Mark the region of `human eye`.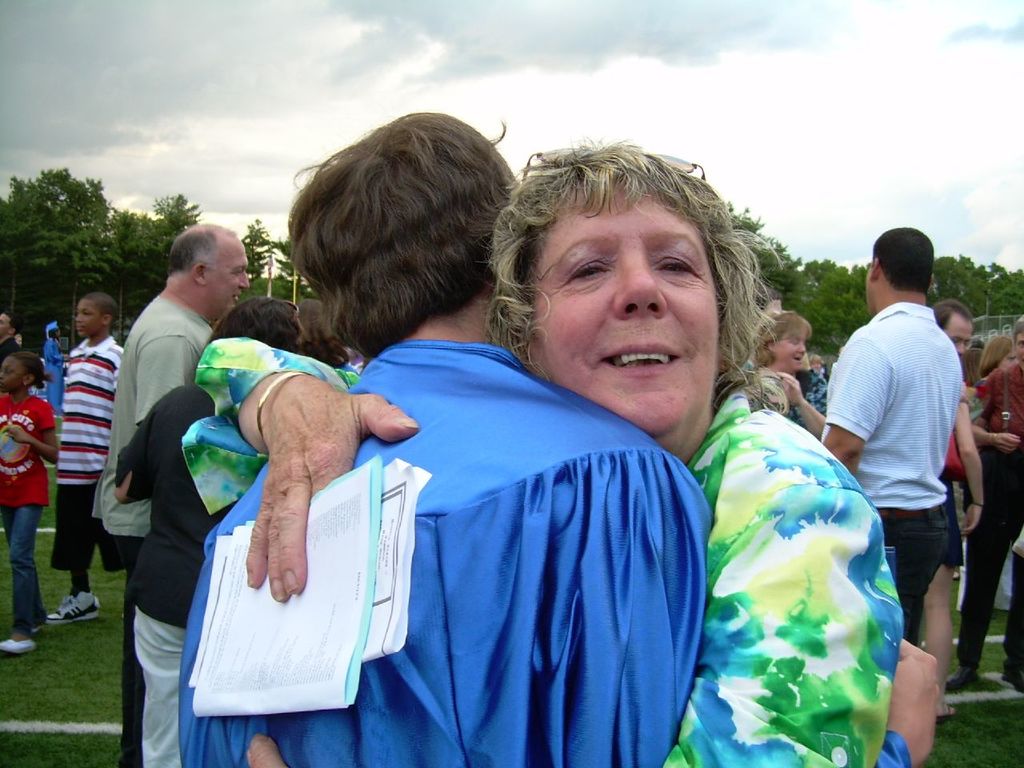
Region: 3/368/11/376.
